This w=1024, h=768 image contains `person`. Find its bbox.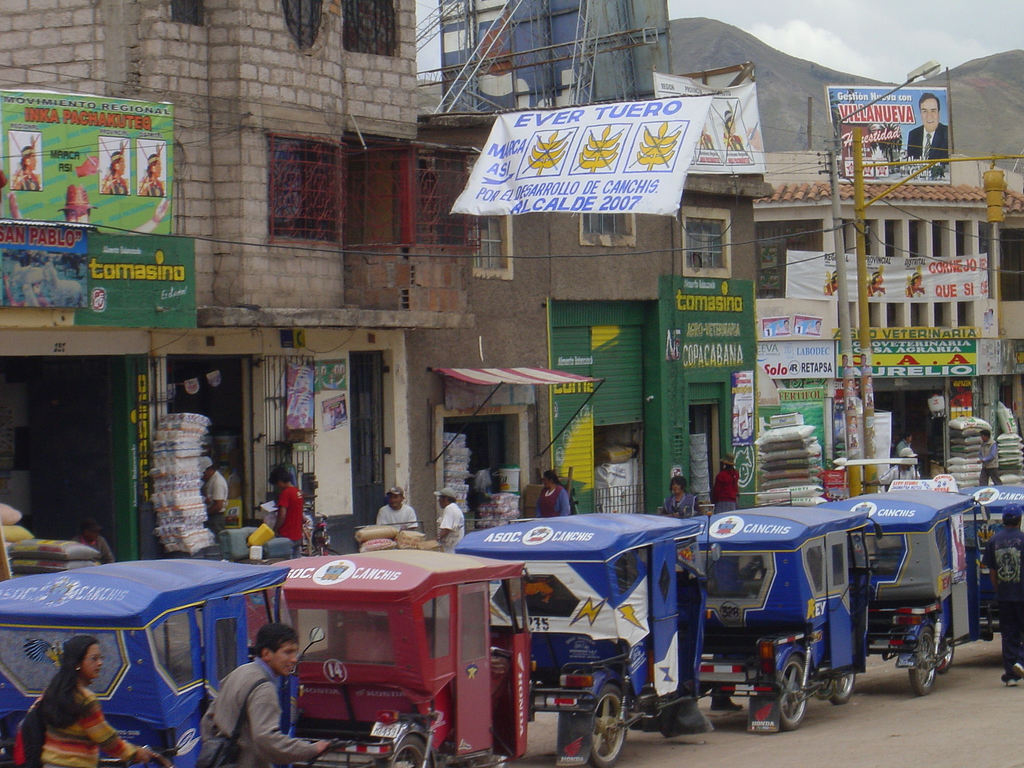
(x1=139, y1=154, x2=164, y2=197).
